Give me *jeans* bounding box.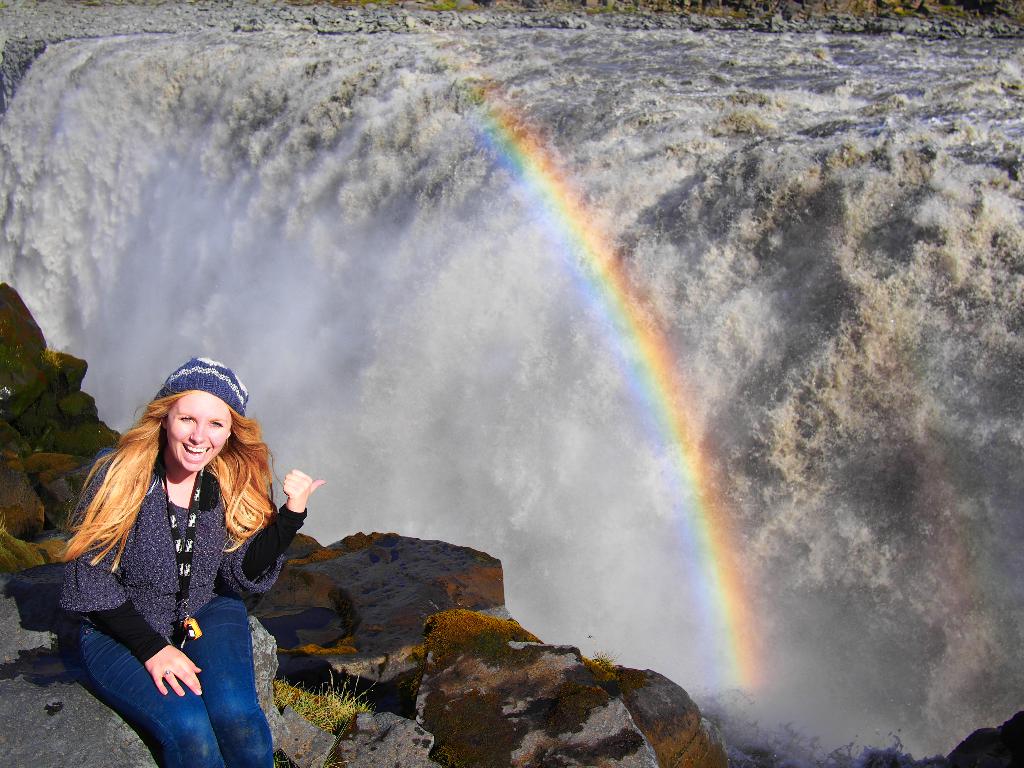
pyautogui.locateOnScreen(67, 590, 275, 767).
